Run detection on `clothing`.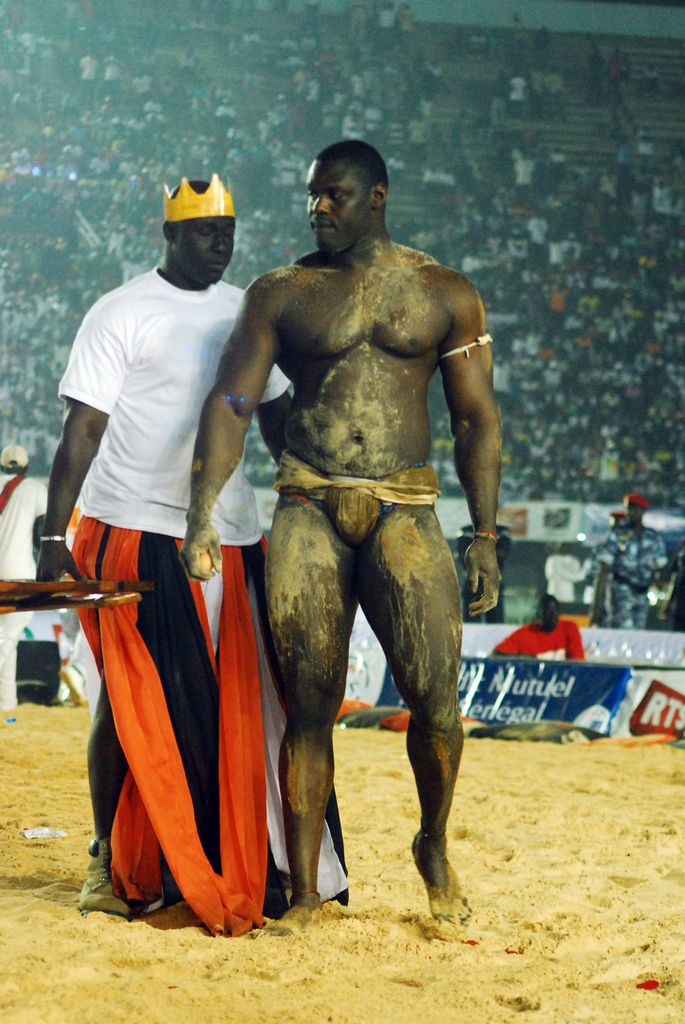
Result: Rect(0, 471, 47, 715).
